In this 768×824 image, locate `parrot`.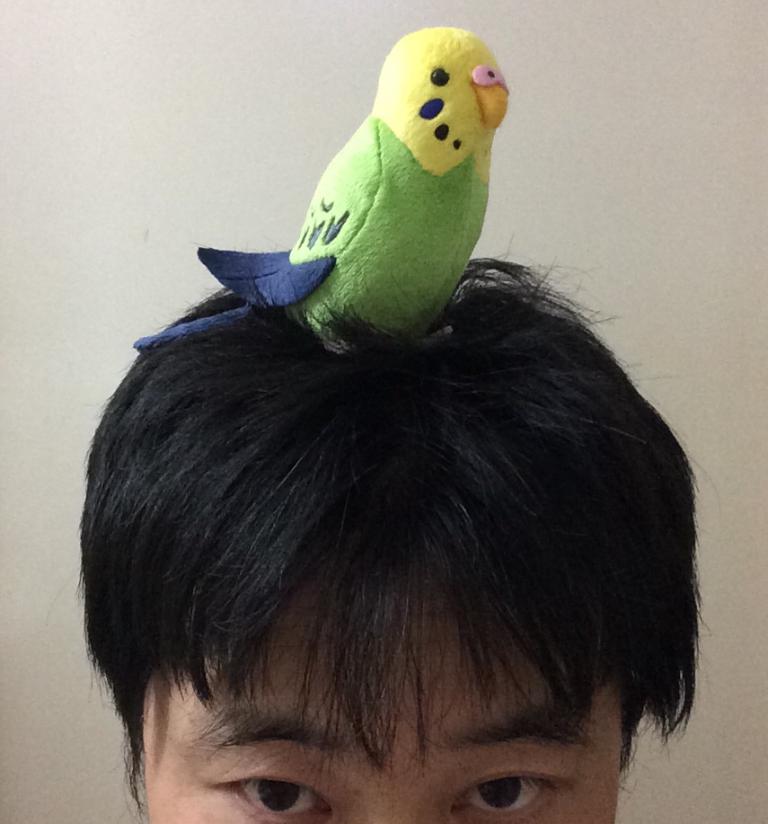
Bounding box: select_region(136, 20, 514, 354).
